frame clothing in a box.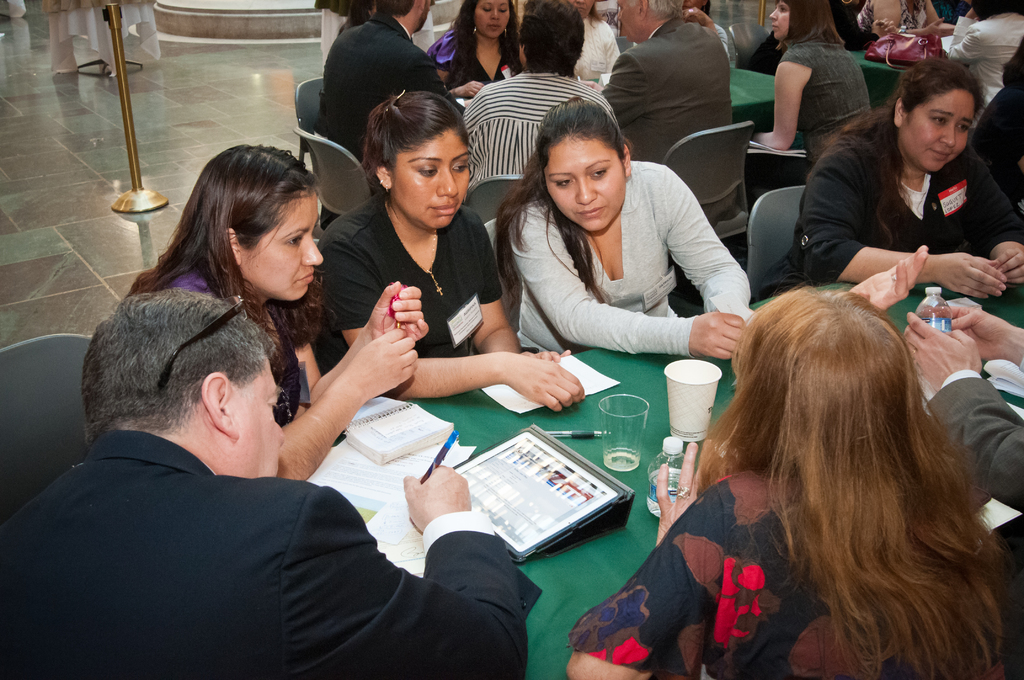
595/10/757/230.
